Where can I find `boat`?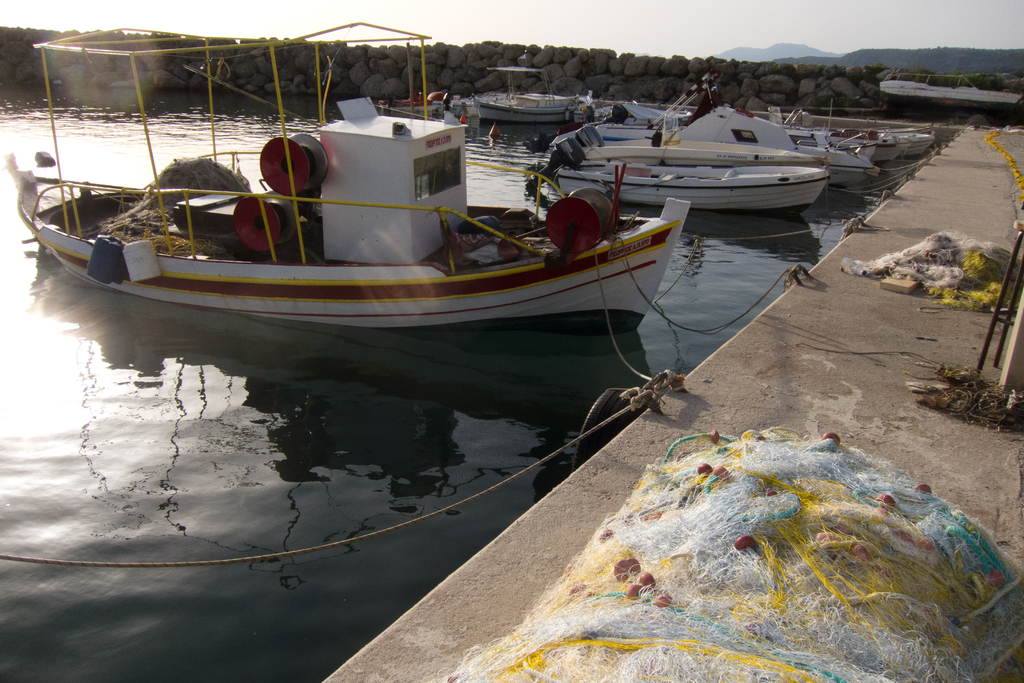
You can find it at x1=394, y1=86, x2=464, y2=111.
